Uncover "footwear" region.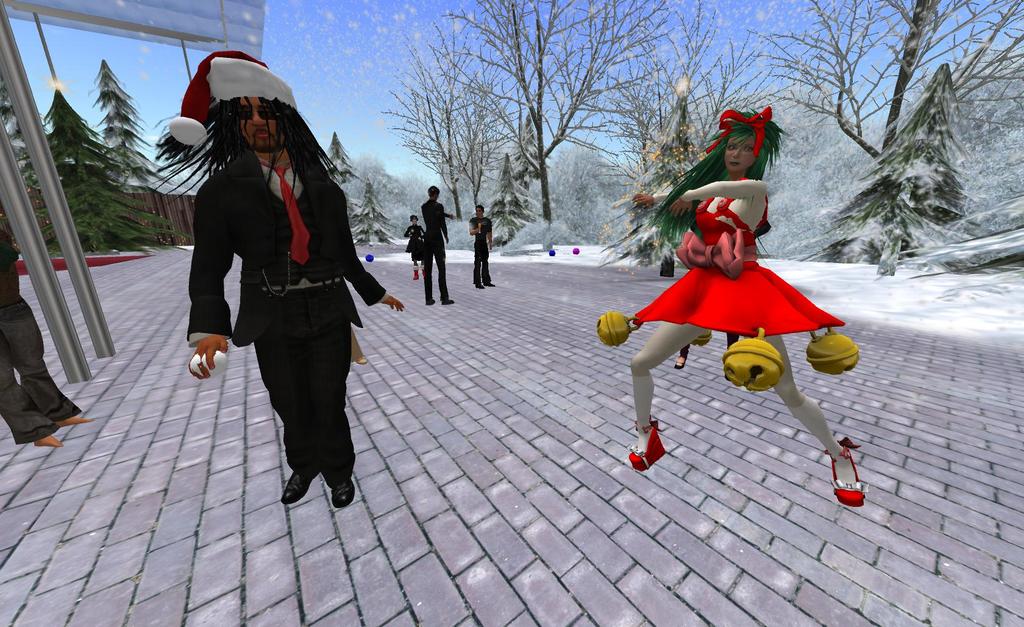
Uncovered: (x1=630, y1=419, x2=668, y2=471).
